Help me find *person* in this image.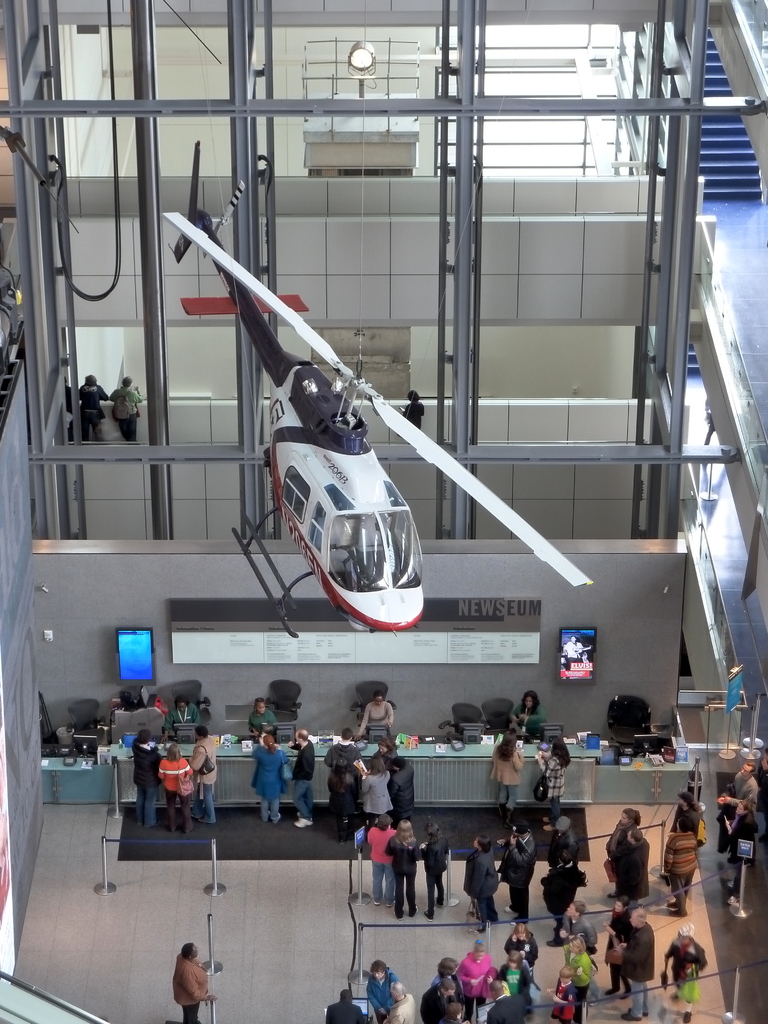
Found it: <box>109,376,140,443</box>.
